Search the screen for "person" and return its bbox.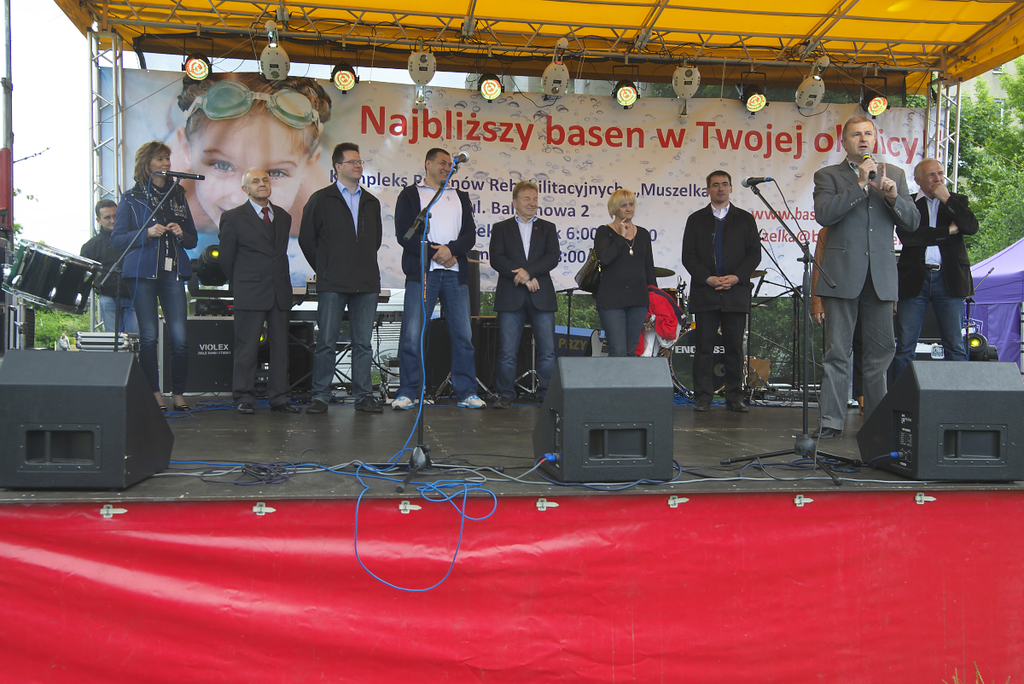
Found: <region>911, 137, 988, 376</region>.
